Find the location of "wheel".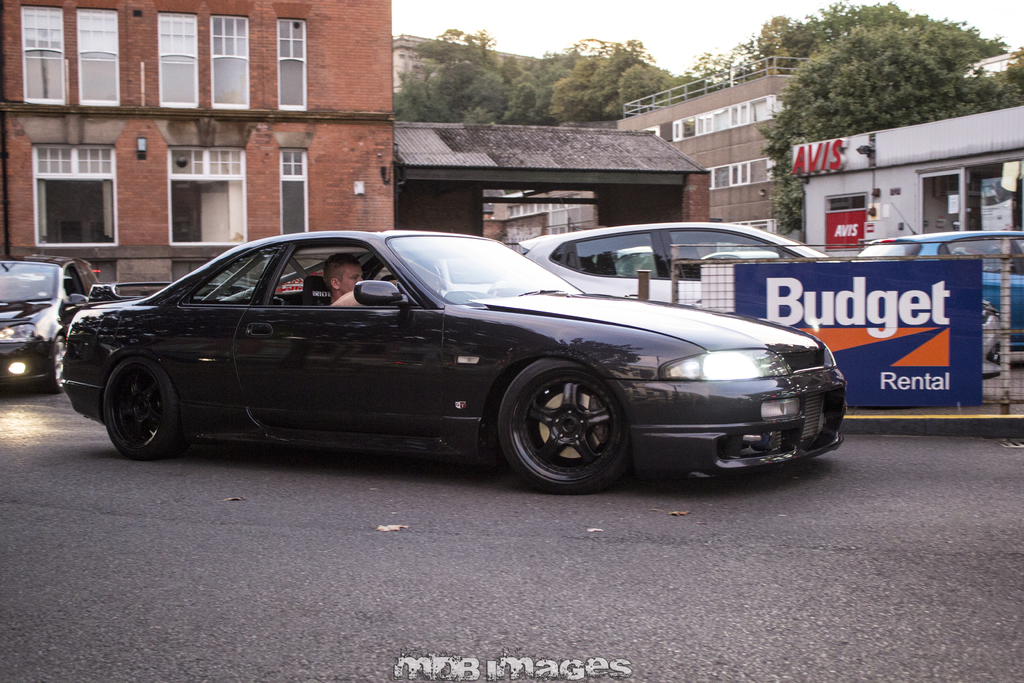
Location: box(44, 336, 64, 393).
